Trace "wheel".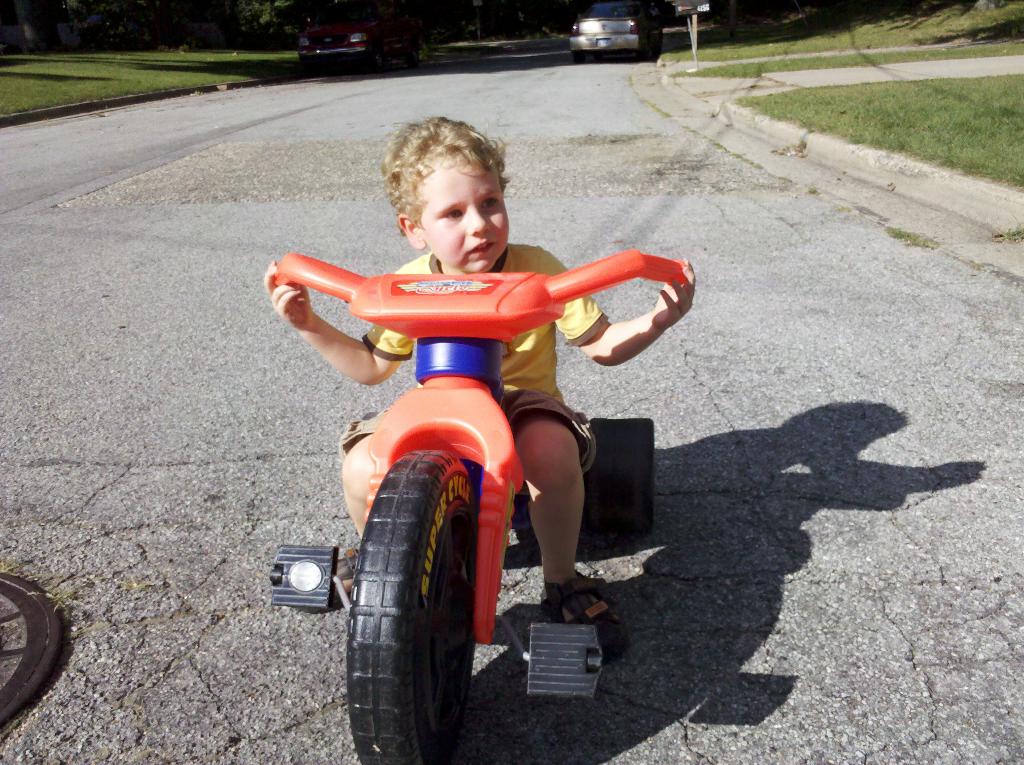
Traced to rect(404, 43, 419, 68).
